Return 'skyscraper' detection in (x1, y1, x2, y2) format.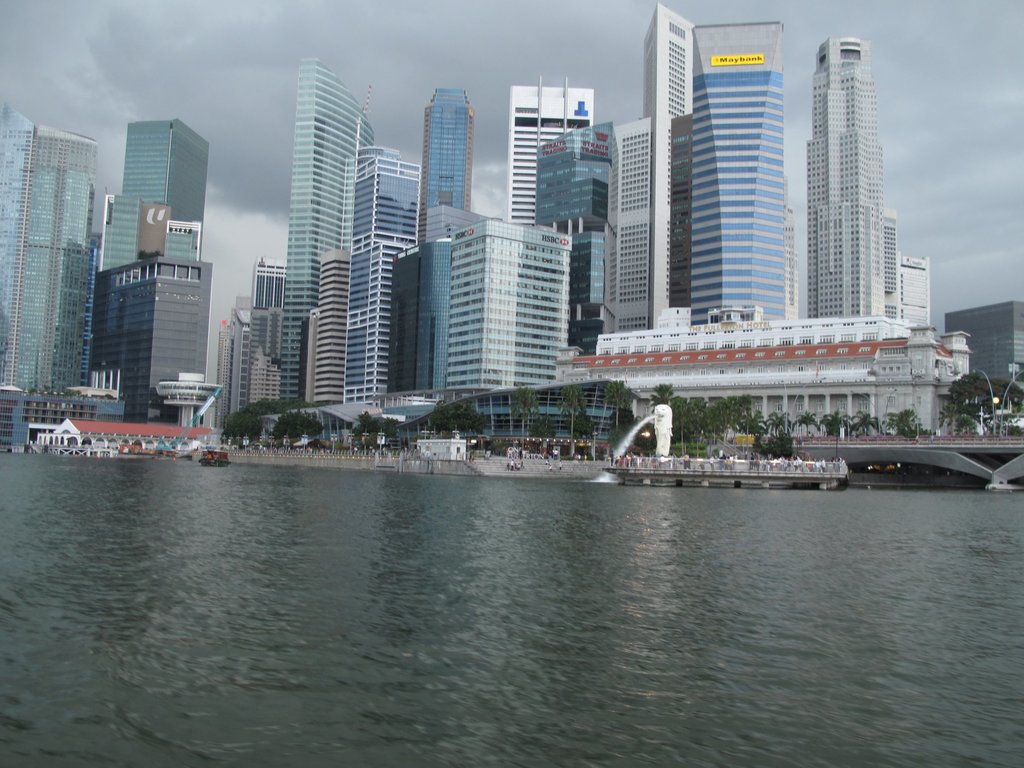
(669, 19, 795, 330).
